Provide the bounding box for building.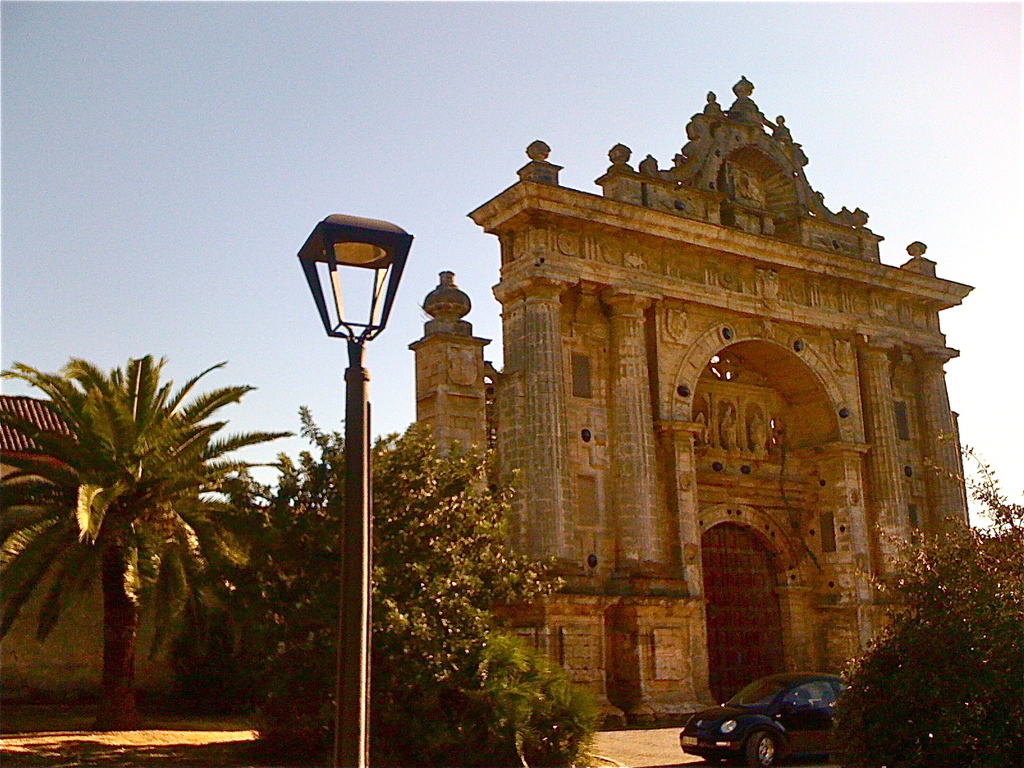
bbox=(406, 74, 976, 728).
